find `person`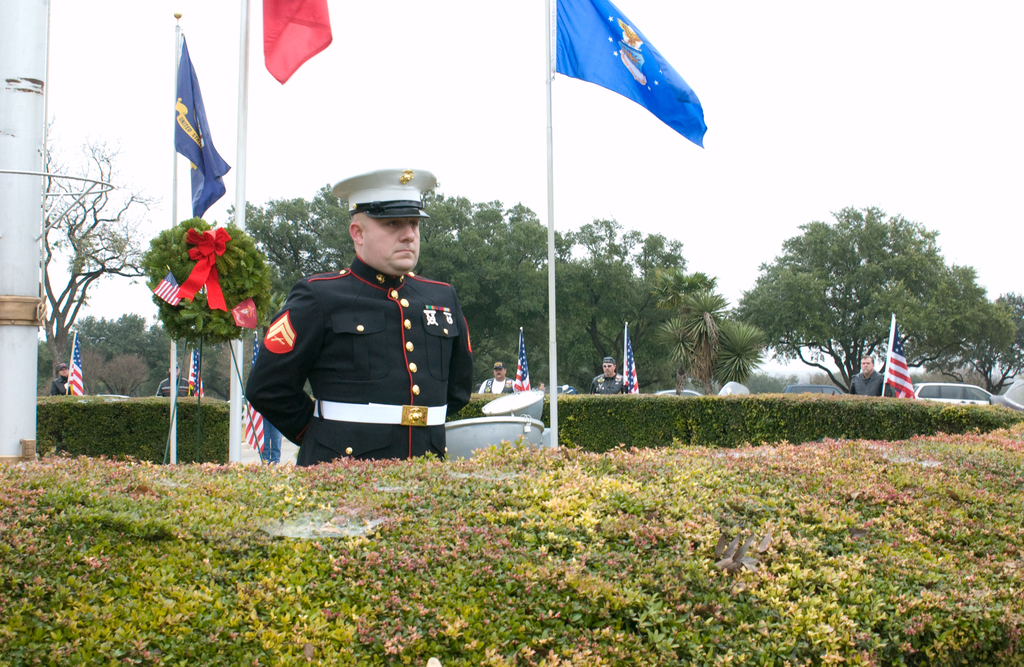
locate(245, 165, 496, 484)
